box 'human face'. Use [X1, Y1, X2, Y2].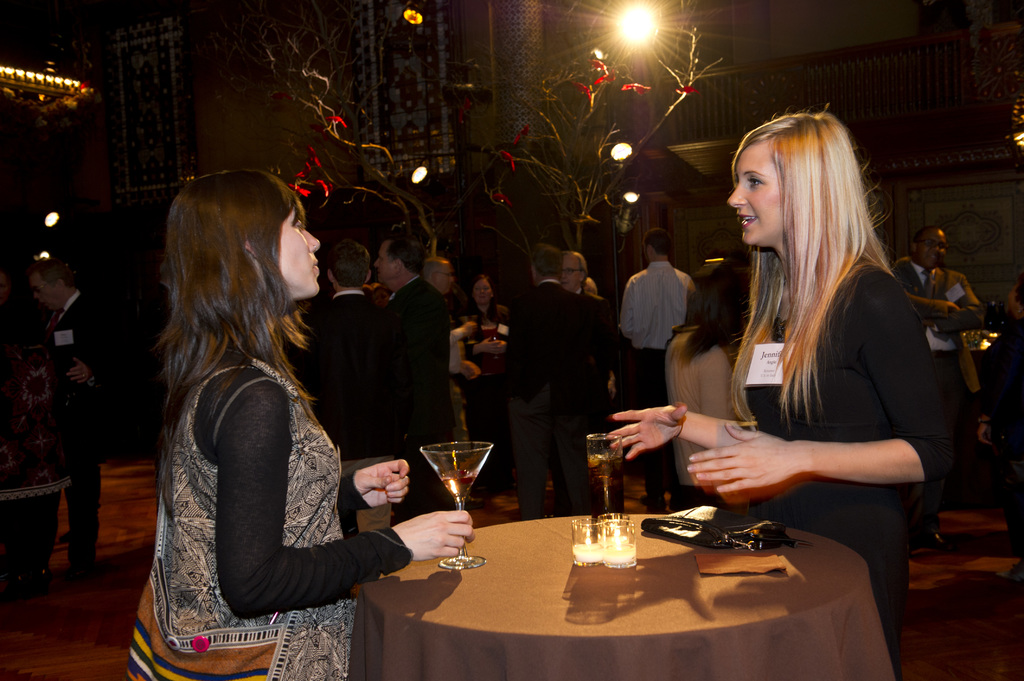
[913, 227, 947, 268].
